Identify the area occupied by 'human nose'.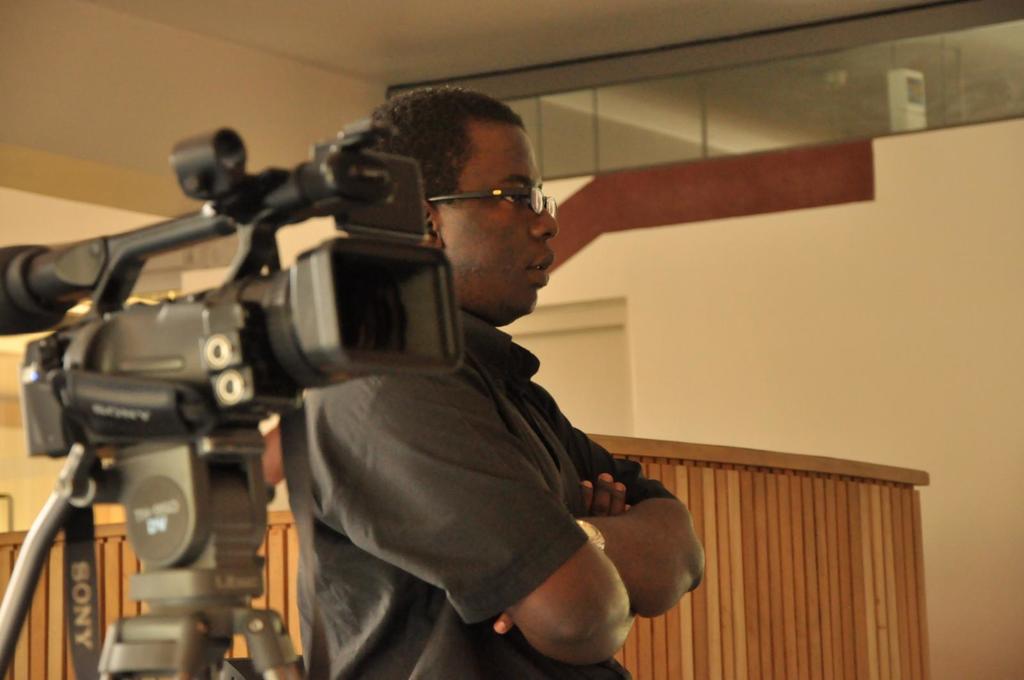
Area: <region>528, 196, 562, 241</region>.
